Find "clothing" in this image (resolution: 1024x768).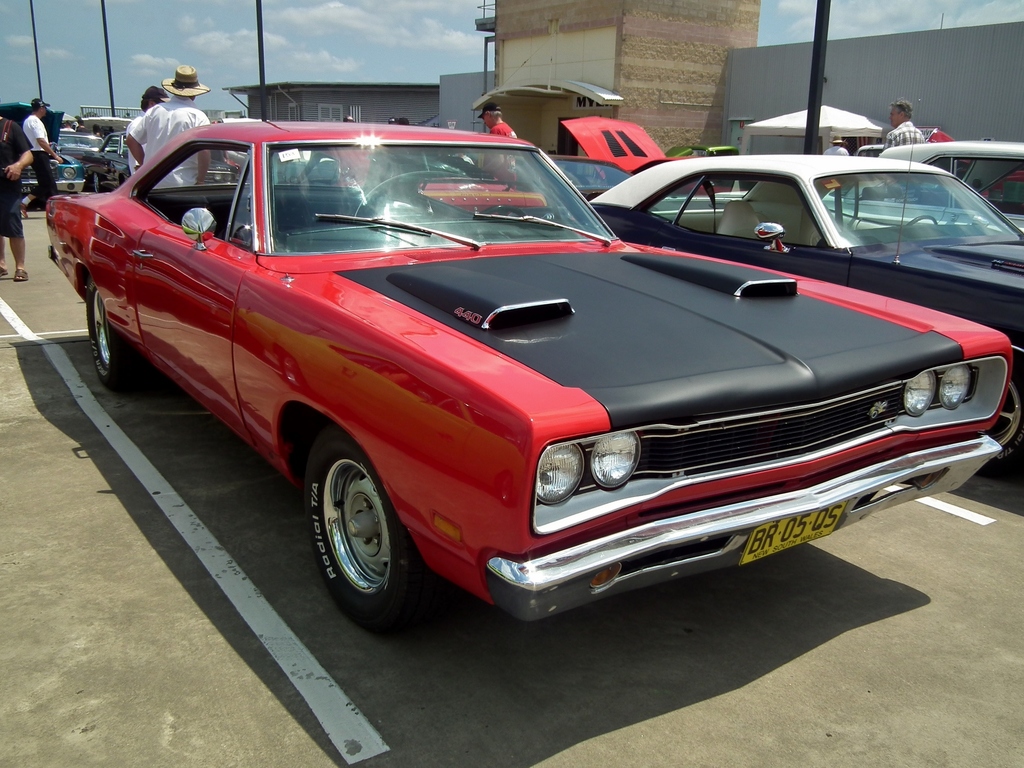
463, 152, 475, 163.
